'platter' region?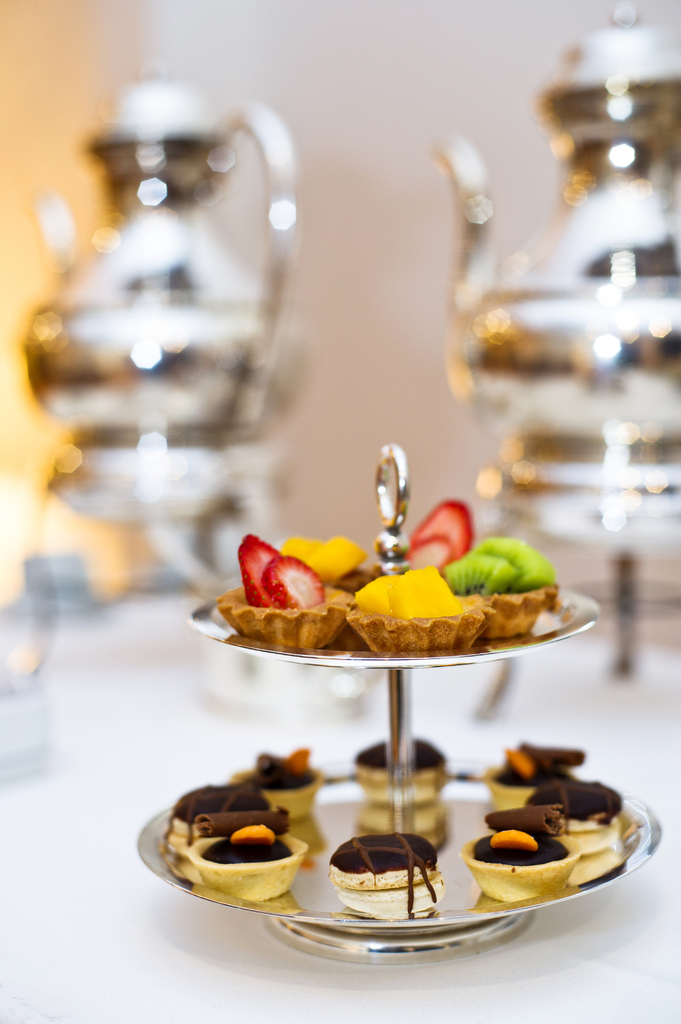
rect(188, 564, 600, 669)
